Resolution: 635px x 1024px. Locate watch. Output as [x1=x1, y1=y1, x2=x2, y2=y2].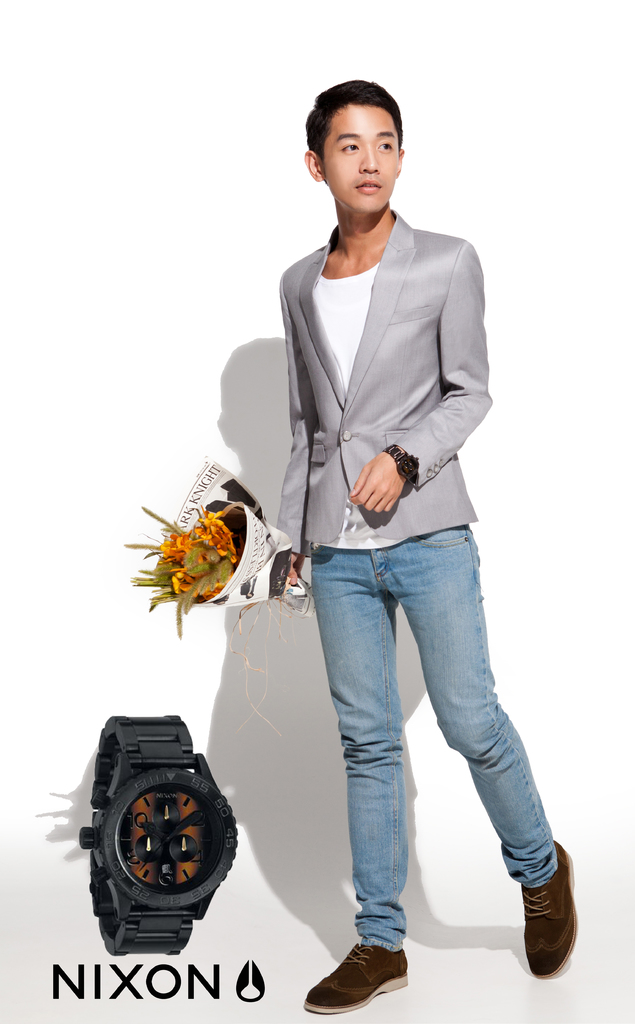
[x1=76, y1=711, x2=233, y2=952].
